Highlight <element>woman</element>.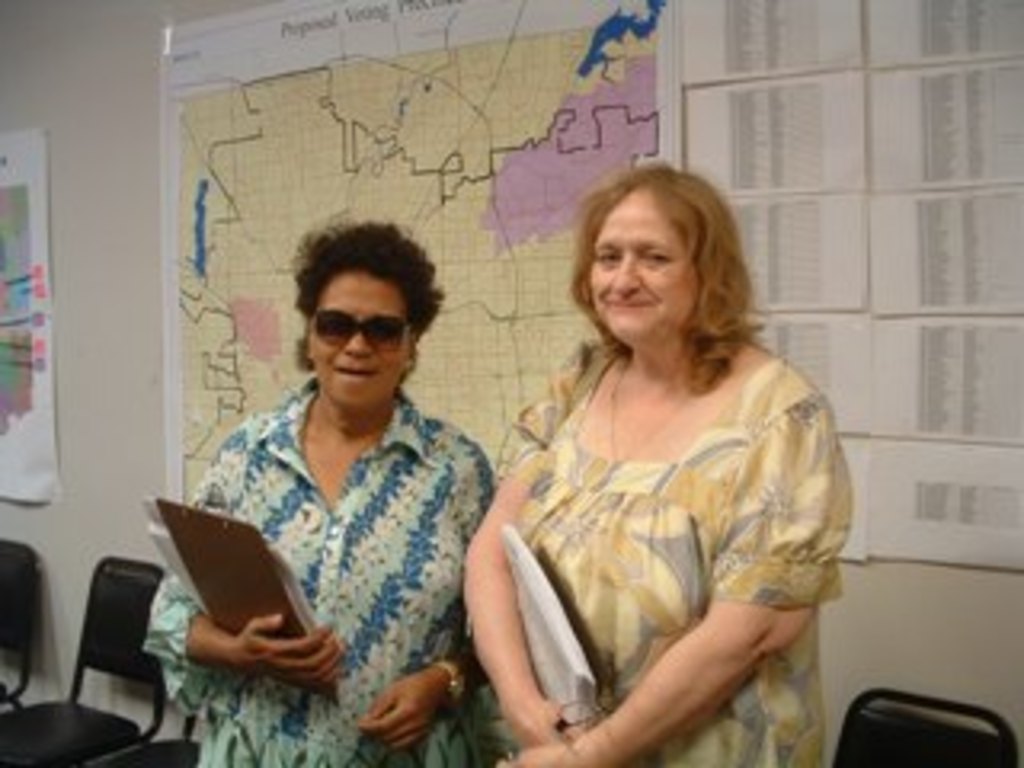
Highlighted region: detection(176, 182, 490, 767).
